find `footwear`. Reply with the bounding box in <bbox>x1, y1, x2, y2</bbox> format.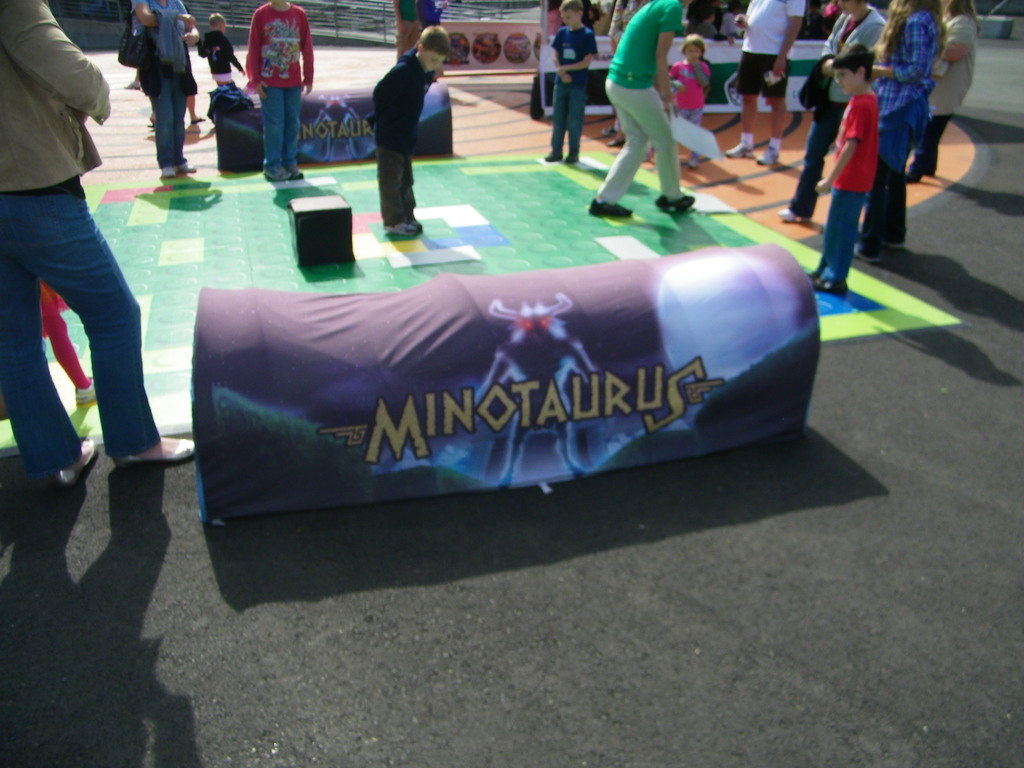
<bbox>567, 154, 578, 160</bbox>.
